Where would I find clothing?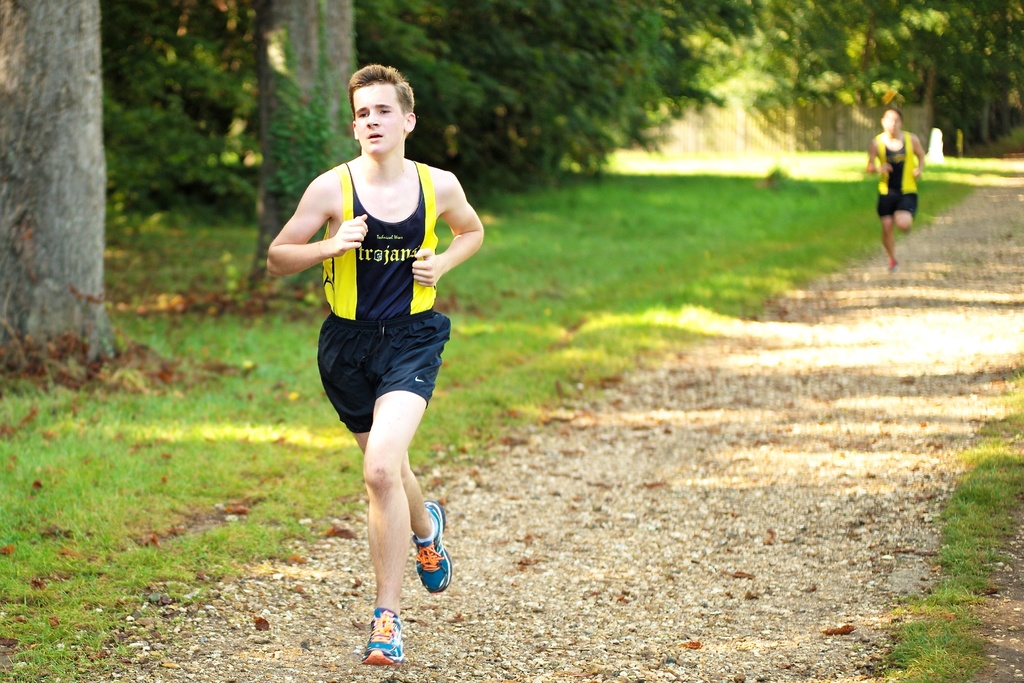
At <region>874, 132, 920, 220</region>.
